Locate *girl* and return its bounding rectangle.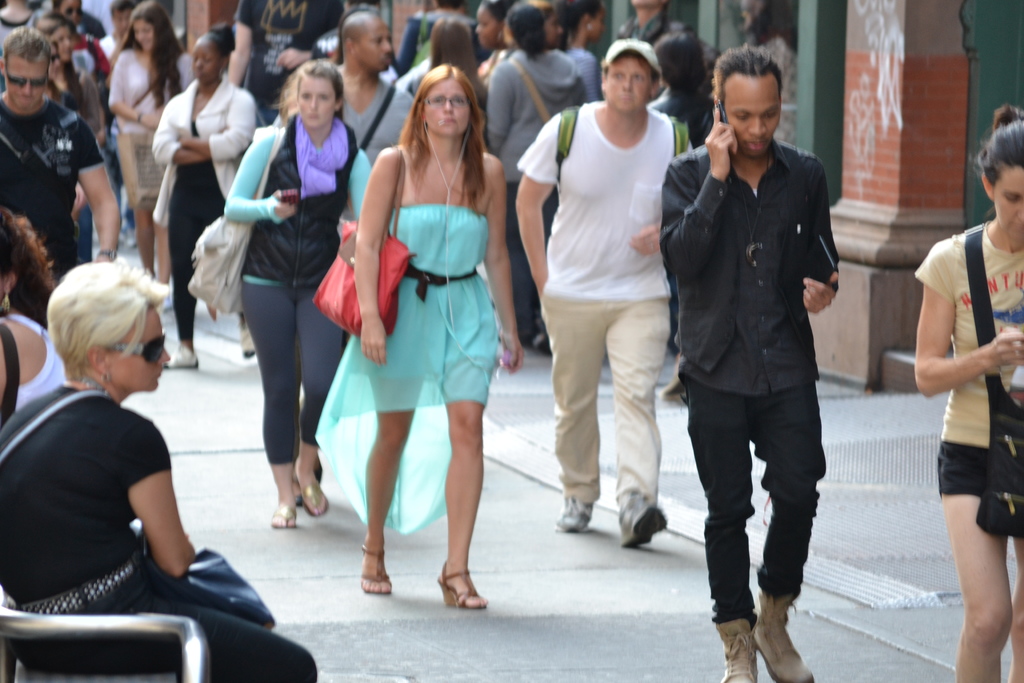
106, 0, 185, 273.
